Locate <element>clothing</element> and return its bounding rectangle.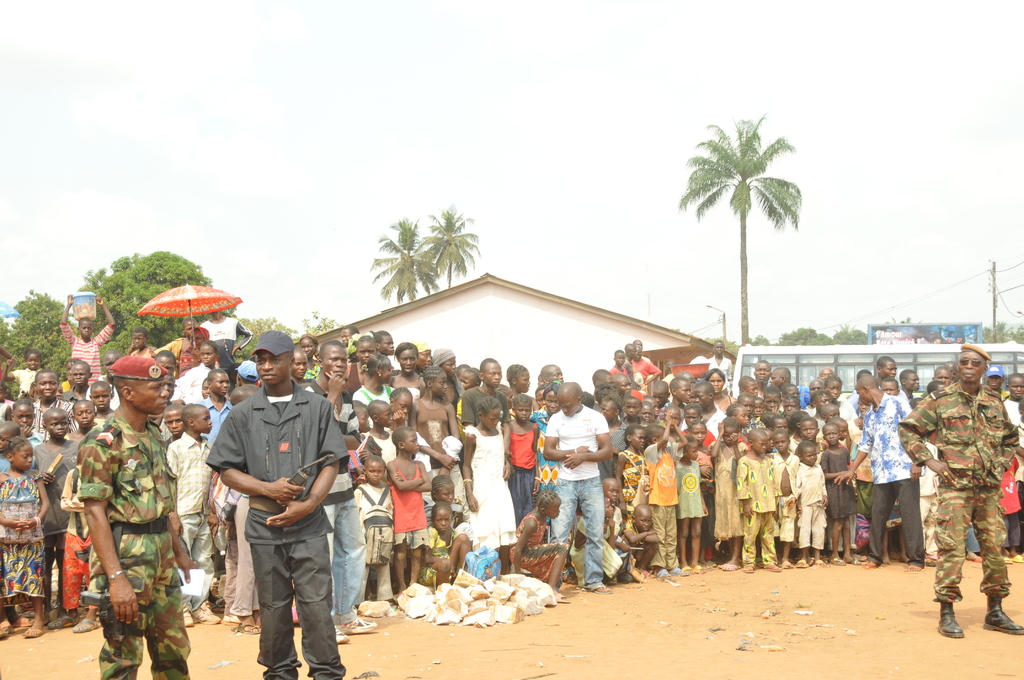
detection(163, 429, 217, 608).
